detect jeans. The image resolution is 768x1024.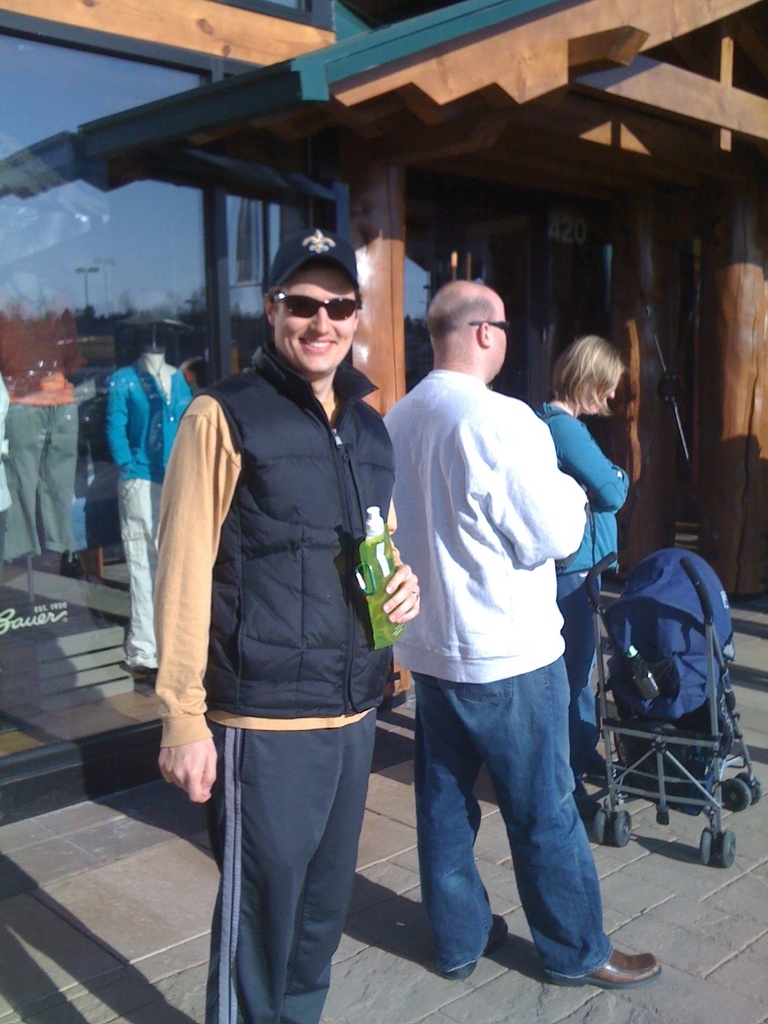
left=2, top=404, right=88, bottom=561.
